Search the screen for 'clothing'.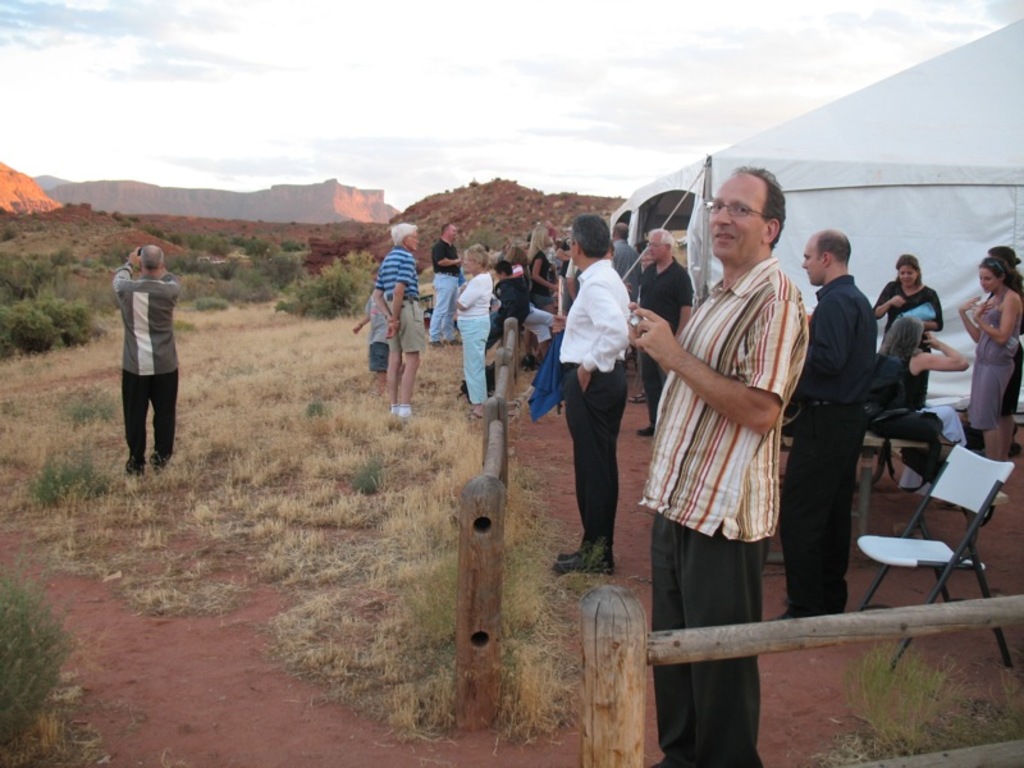
Found at 429,239,460,342.
